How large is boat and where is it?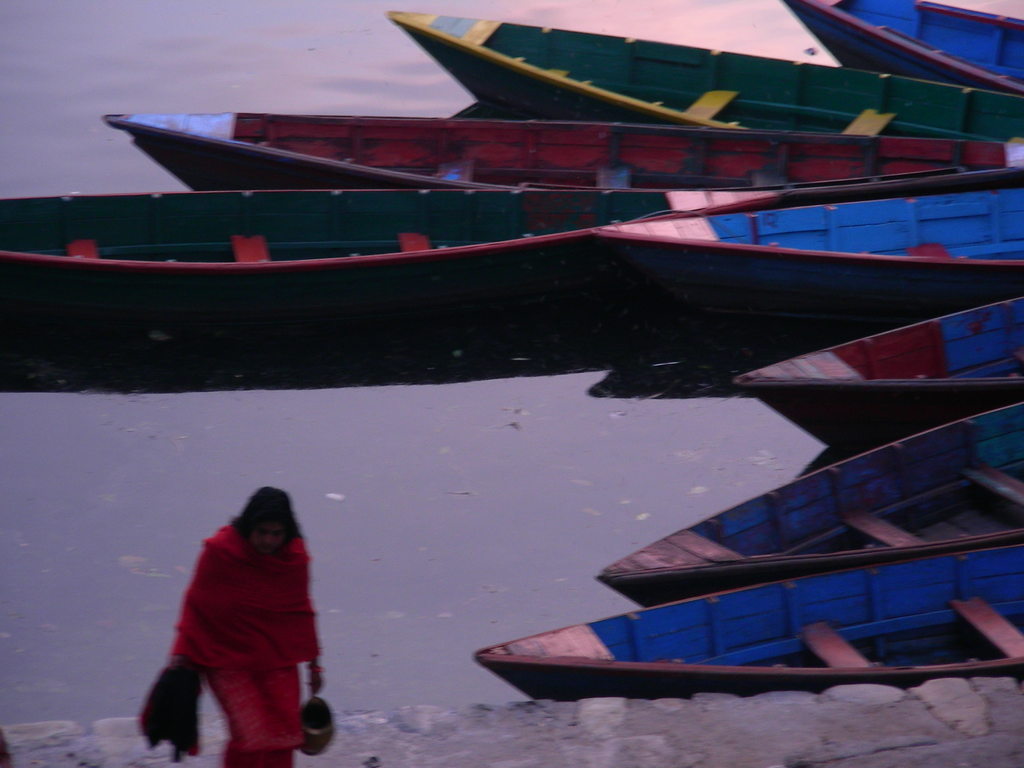
Bounding box: {"left": 0, "top": 183, "right": 785, "bottom": 324}.
